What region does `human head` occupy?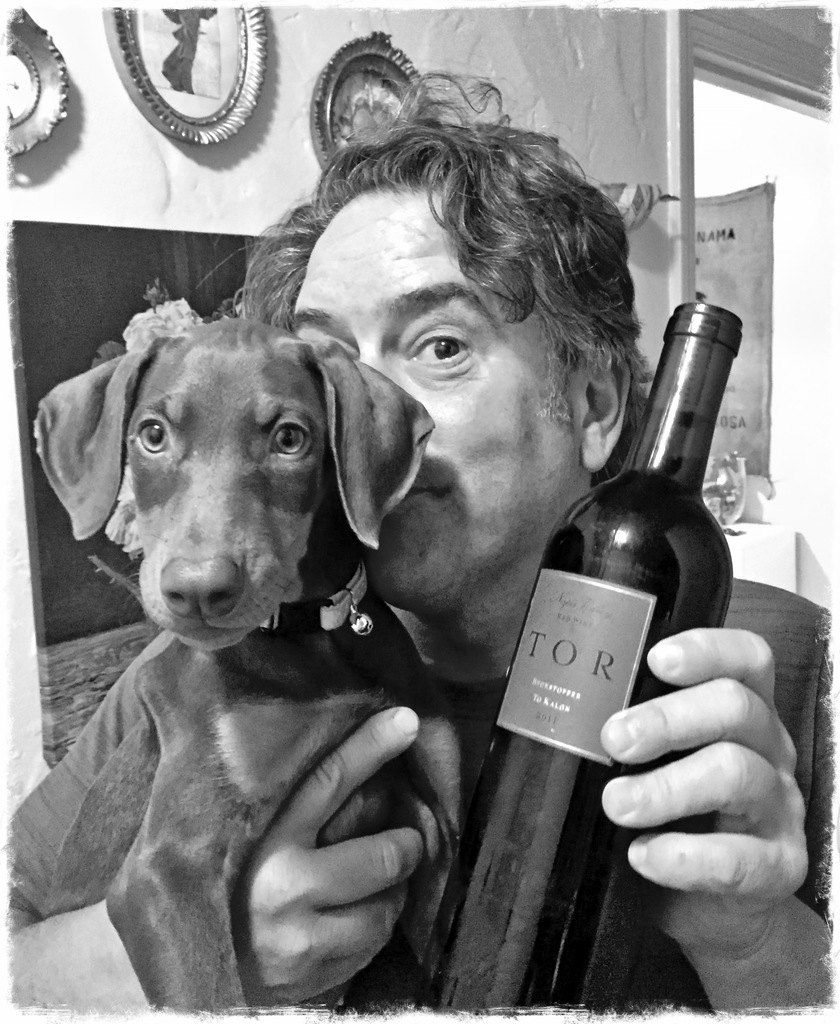
pyautogui.locateOnScreen(280, 113, 634, 536).
